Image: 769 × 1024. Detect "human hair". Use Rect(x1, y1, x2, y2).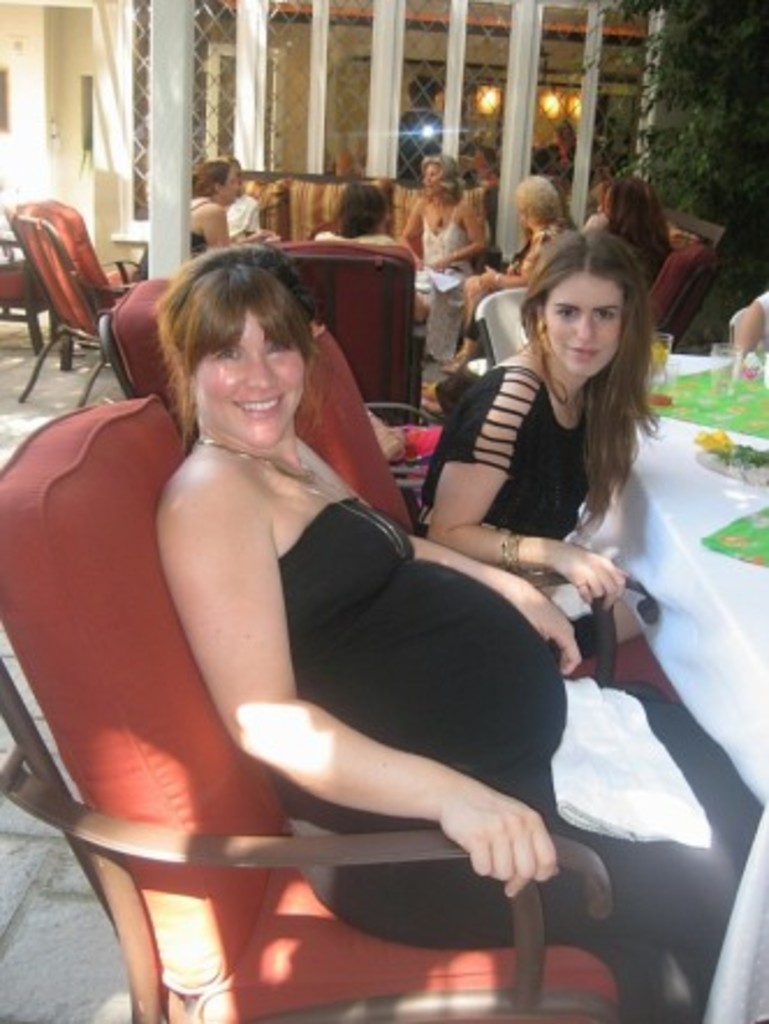
Rect(192, 155, 234, 199).
